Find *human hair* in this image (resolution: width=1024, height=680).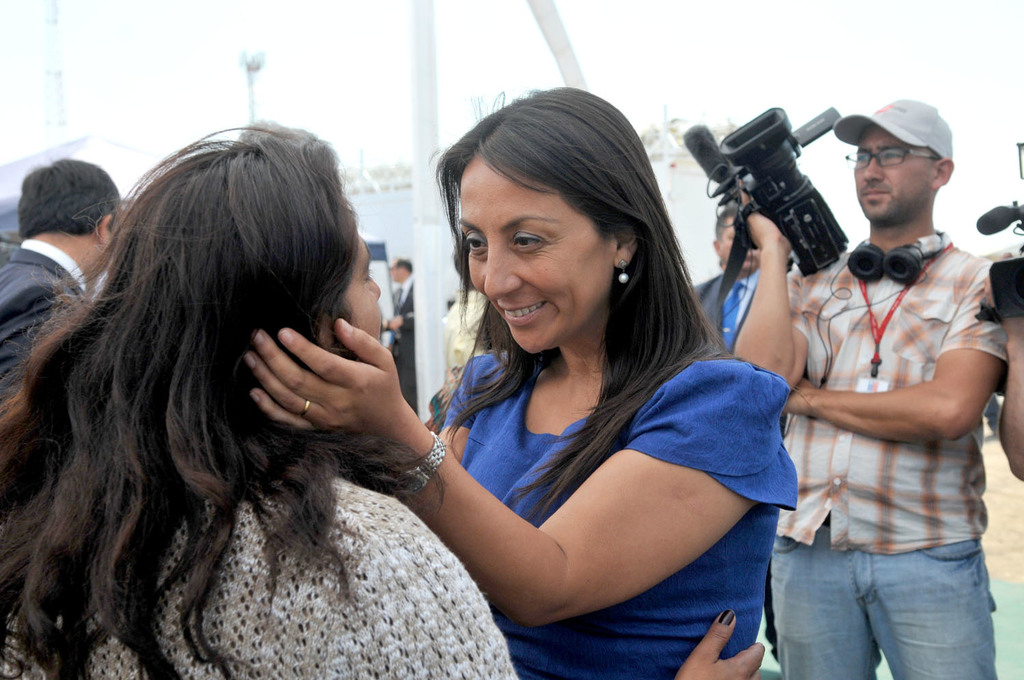
bbox=[25, 119, 406, 640].
